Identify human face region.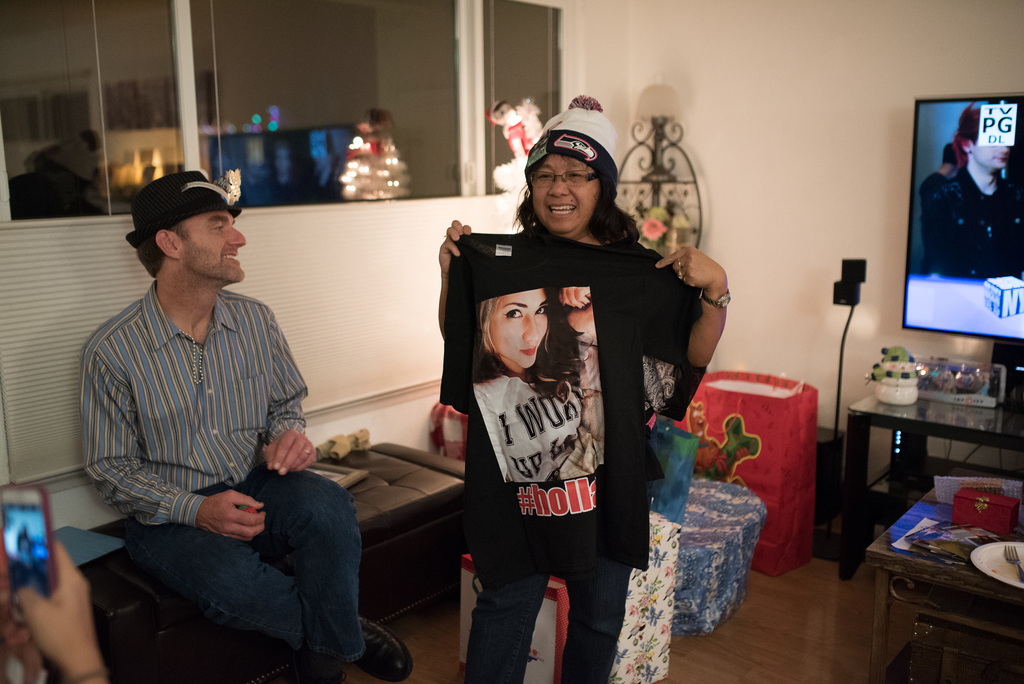
Region: 971 146 1007 169.
